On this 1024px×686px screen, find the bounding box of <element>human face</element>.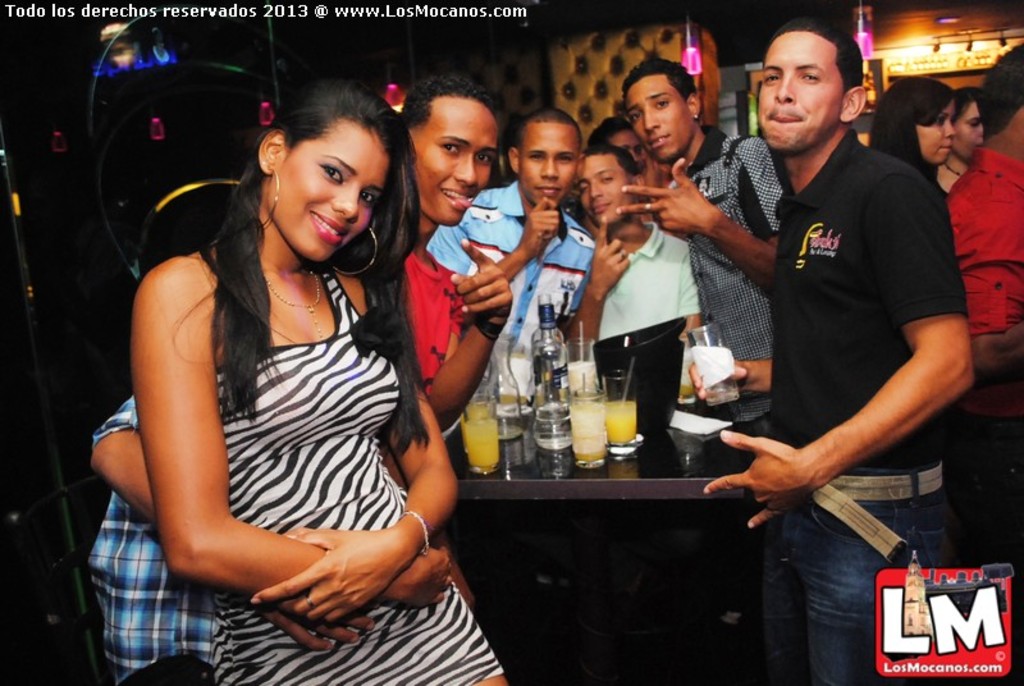
Bounding box: 915 104 951 165.
